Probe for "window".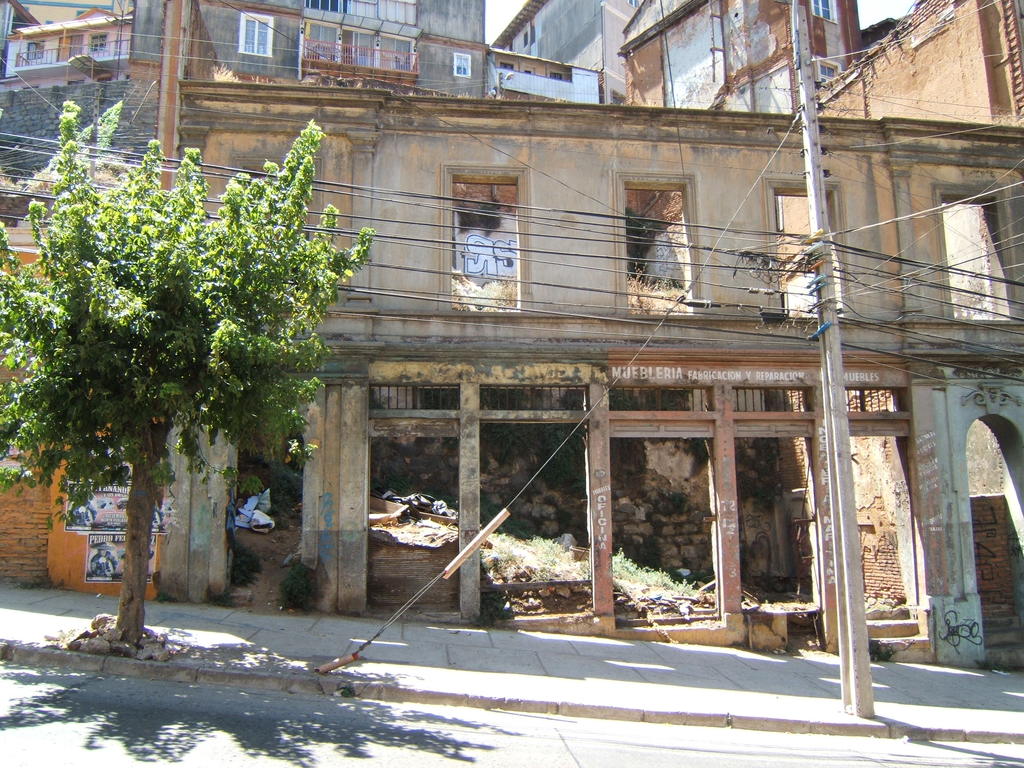
Probe result: BBox(234, 8, 281, 60).
